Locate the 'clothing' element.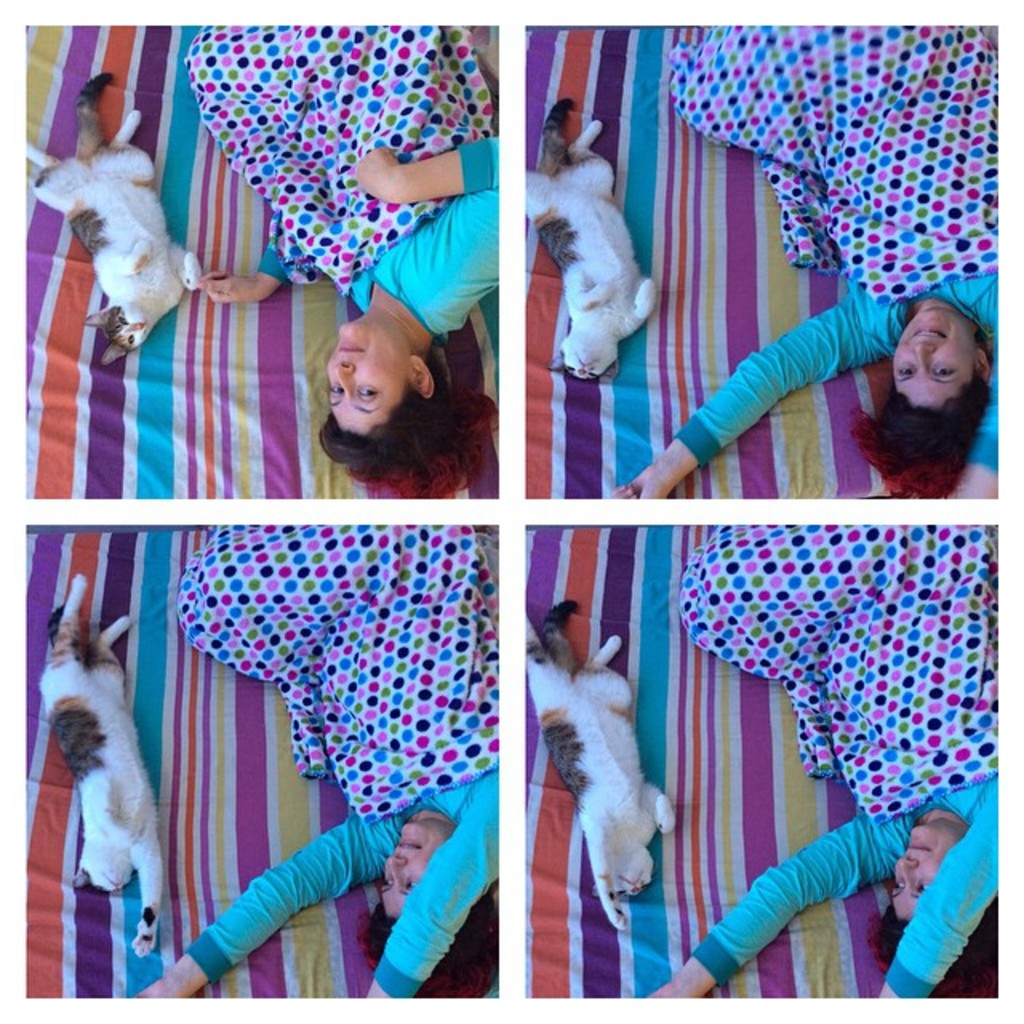
Element bbox: (left=669, top=19, right=1003, bottom=469).
